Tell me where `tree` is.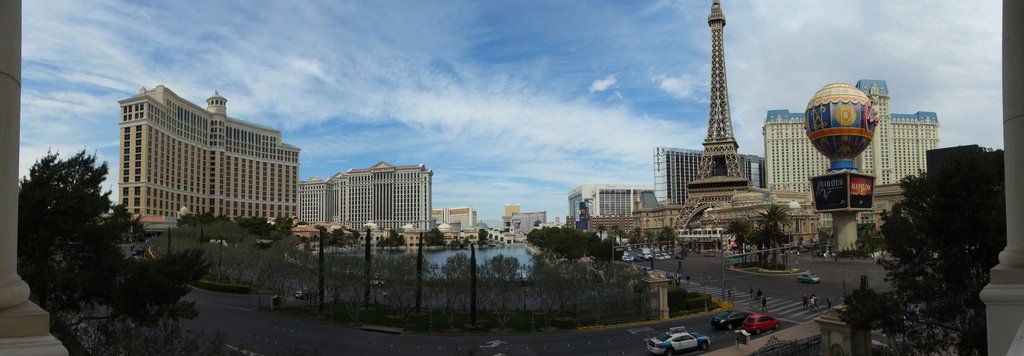
`tree` is at 316/223/357/247.
